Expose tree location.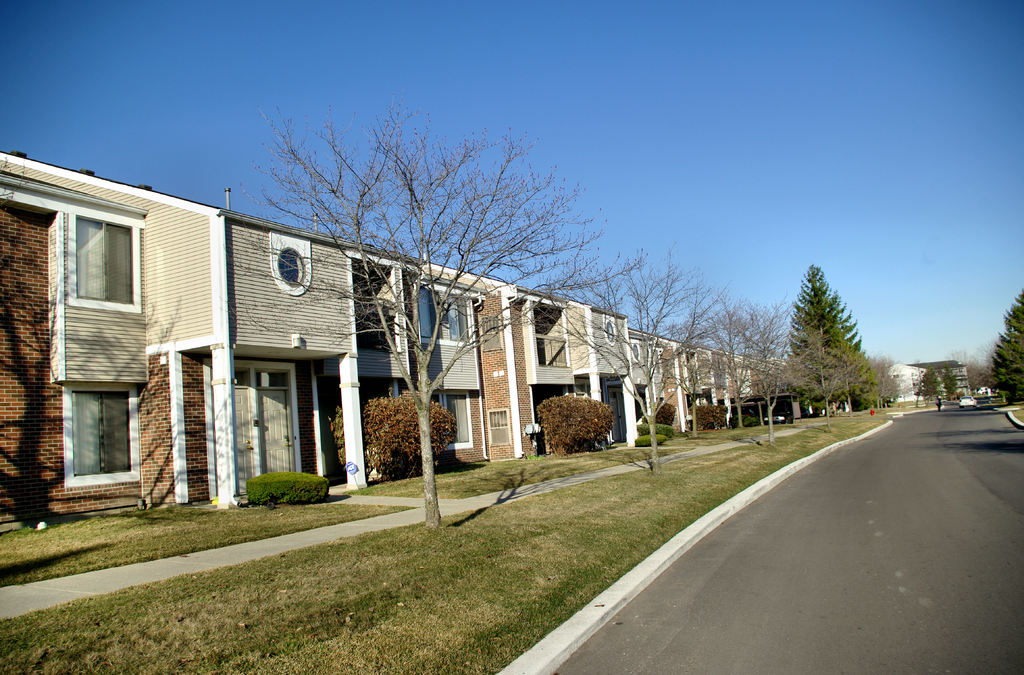
Exposed at x1=905 y1=359 x2=970 y2=400.
